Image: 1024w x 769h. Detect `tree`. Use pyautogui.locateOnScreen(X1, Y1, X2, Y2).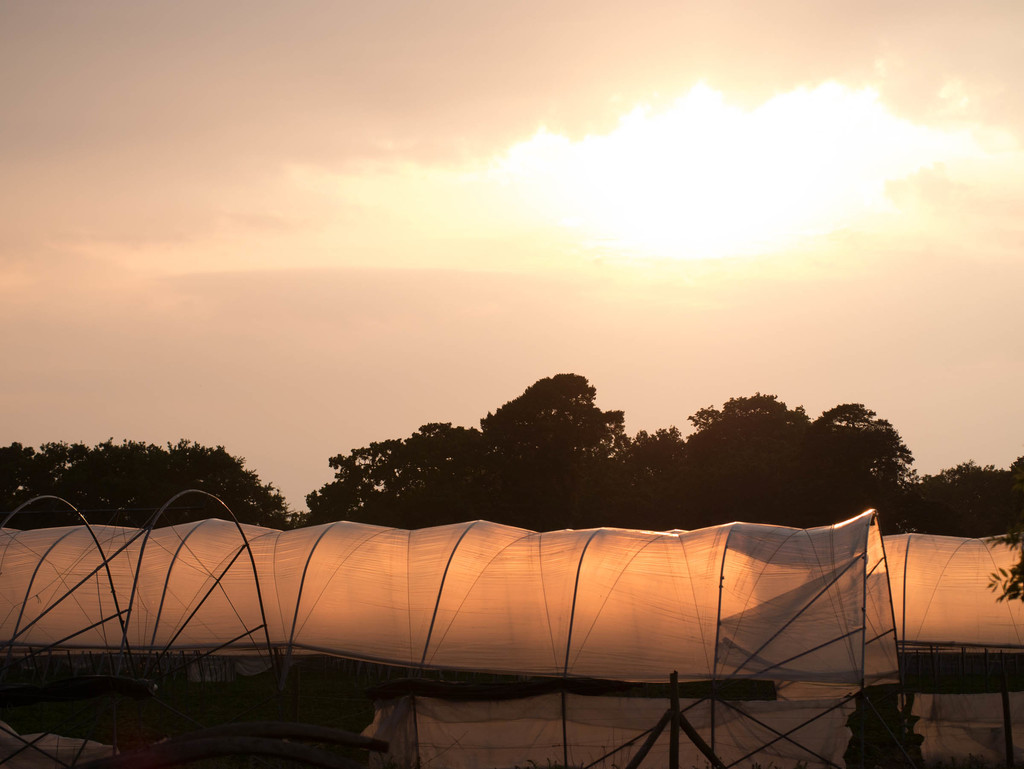
pyautogui.locateOnScreen(993, 514, 1023, 614).
